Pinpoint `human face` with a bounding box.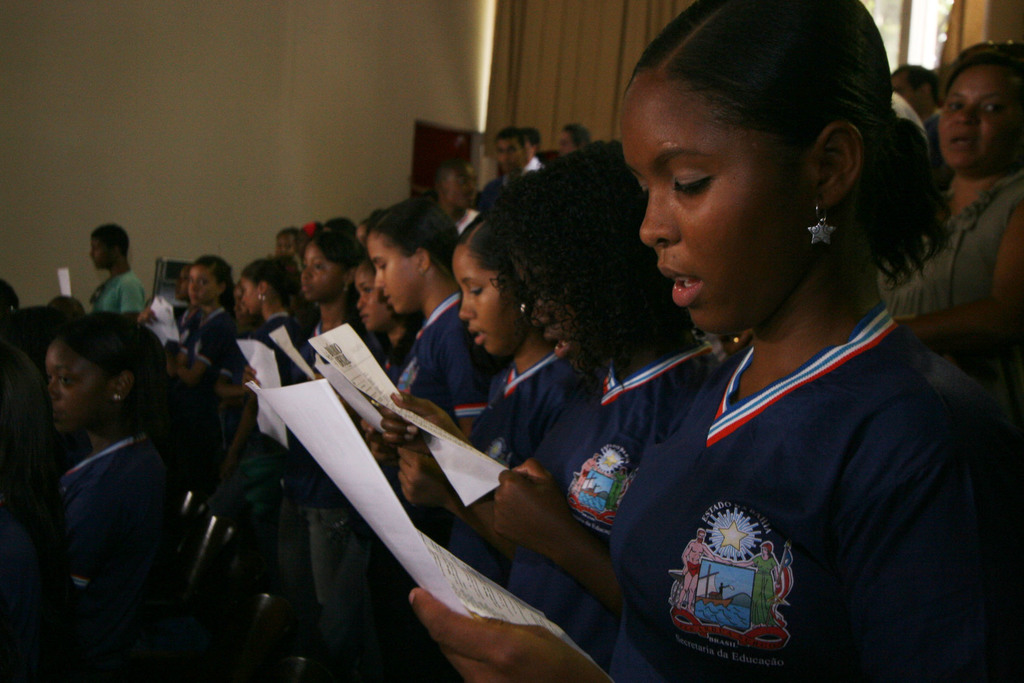
rect(240, 274, 262, 315).
